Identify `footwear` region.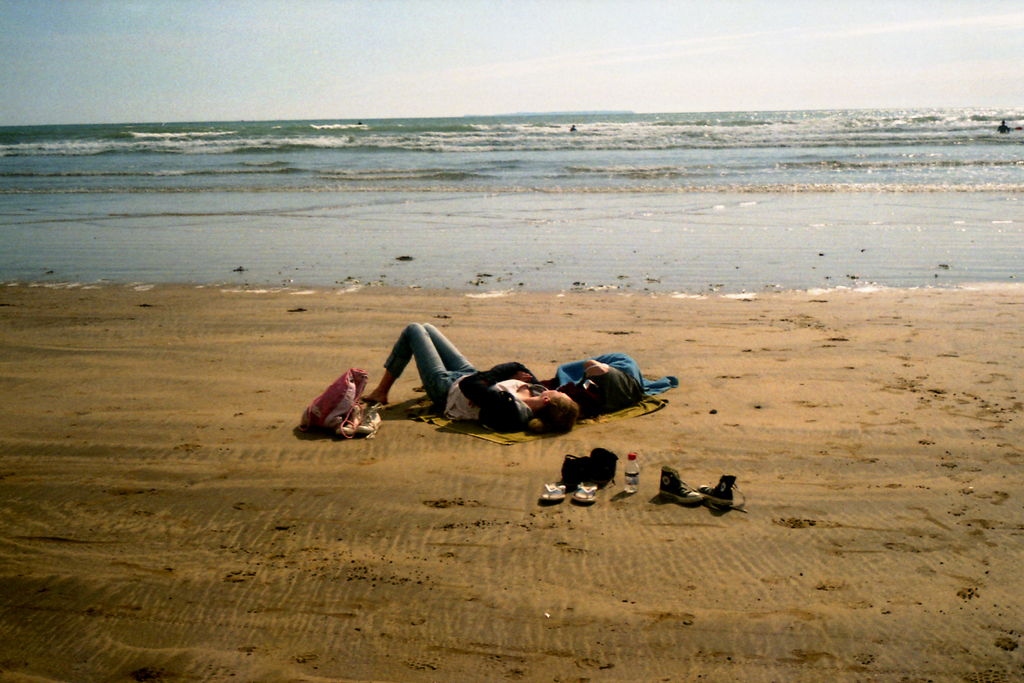
Region: 698,475,745,508.
